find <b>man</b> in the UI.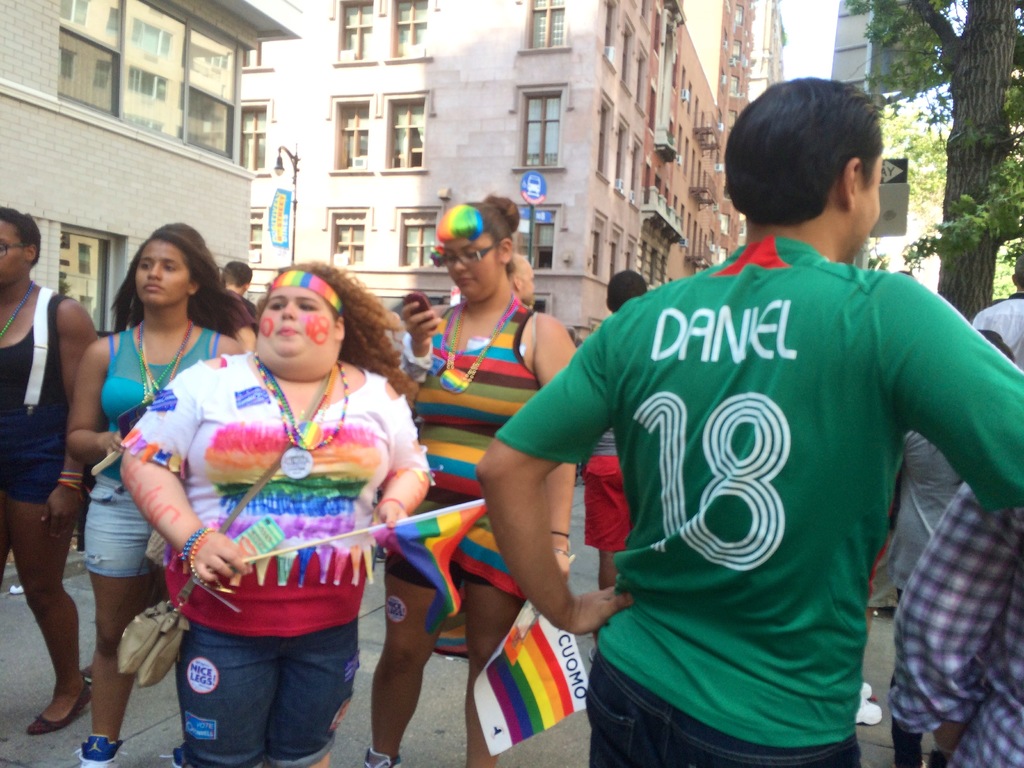
UI element at detection(481, 95, 1000, 764).
